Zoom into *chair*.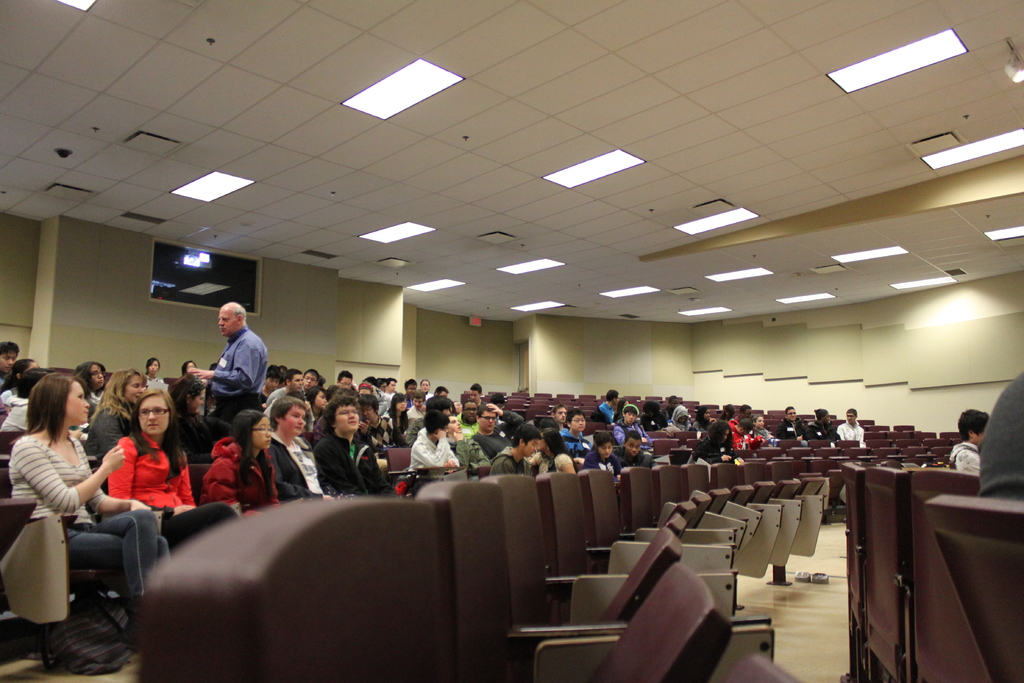
Zoom target: box(909, 472, 980, 682).
